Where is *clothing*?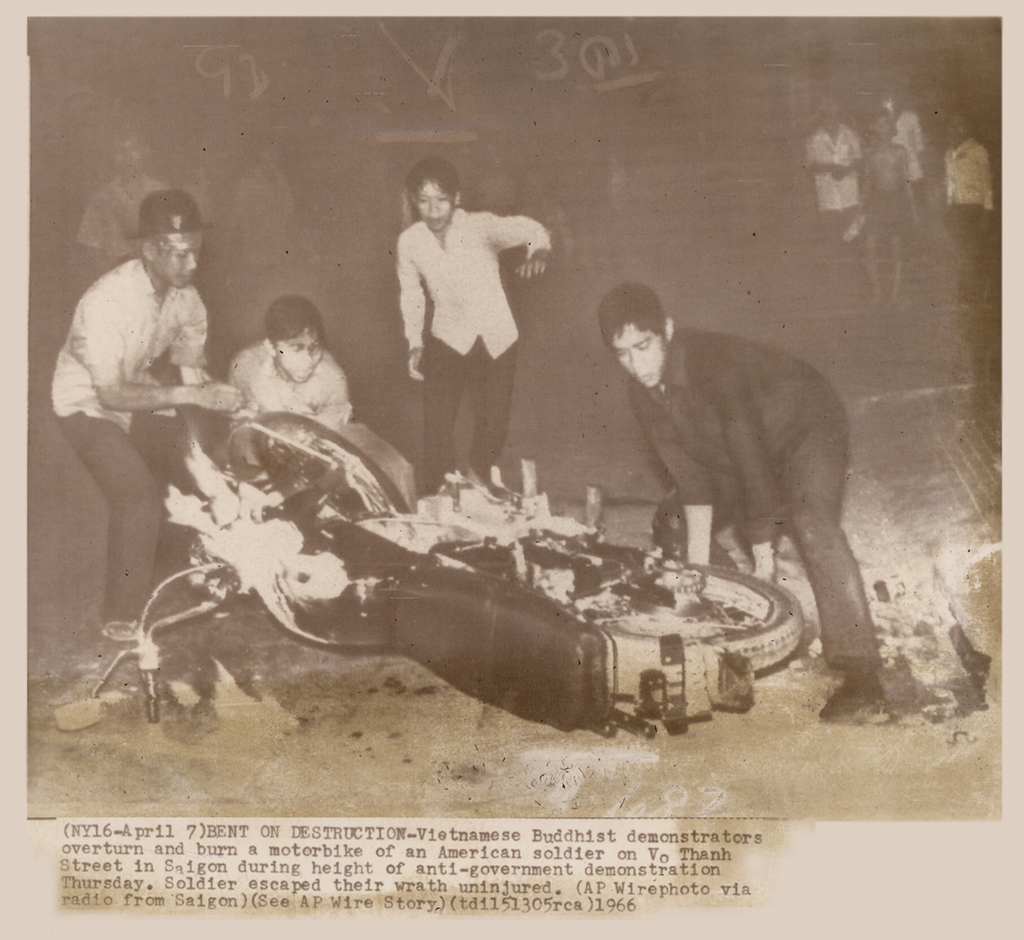
235, 332, 410, 525.
